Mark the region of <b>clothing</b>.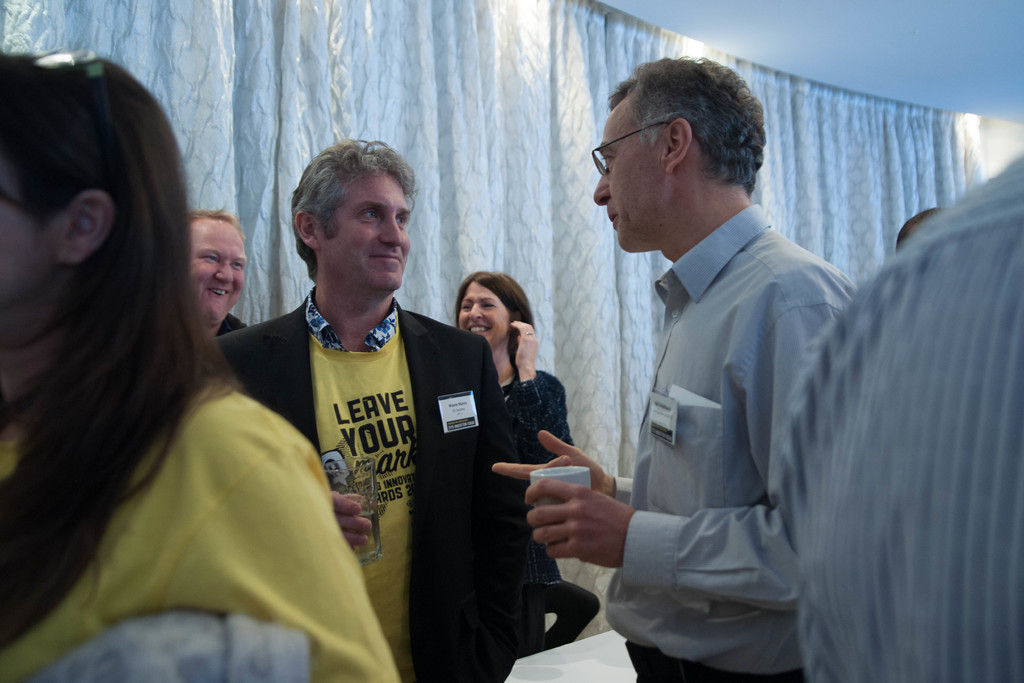
Region: [x1=0, y1=383, x2=402, y2=682].
